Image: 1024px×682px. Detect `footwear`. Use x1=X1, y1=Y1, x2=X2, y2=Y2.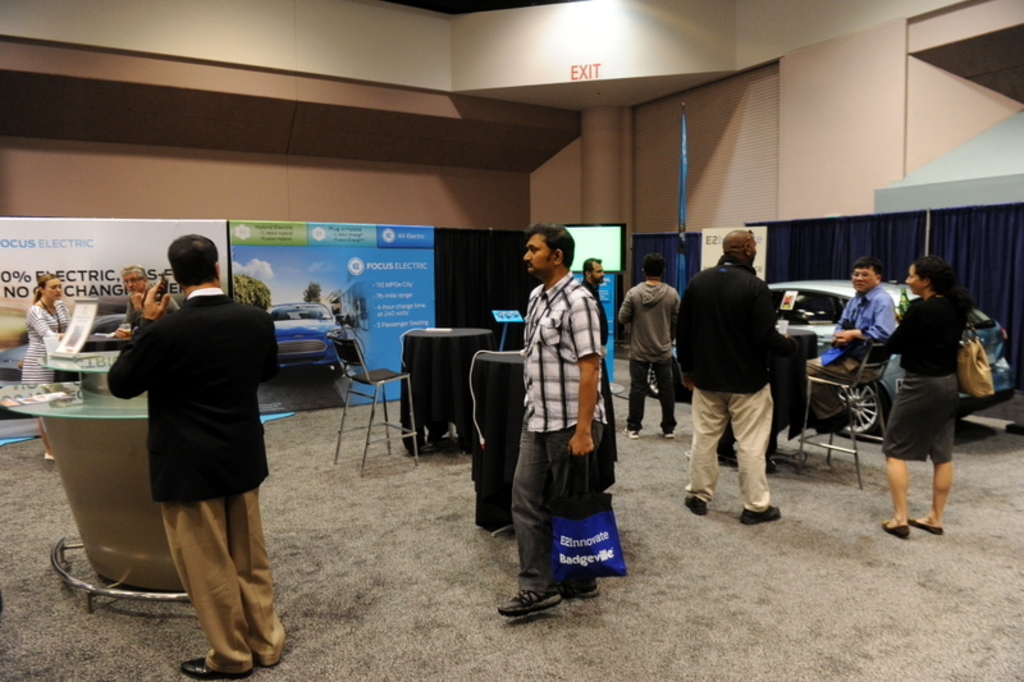
x1=178, y1=659, x2=253, y2=681.
